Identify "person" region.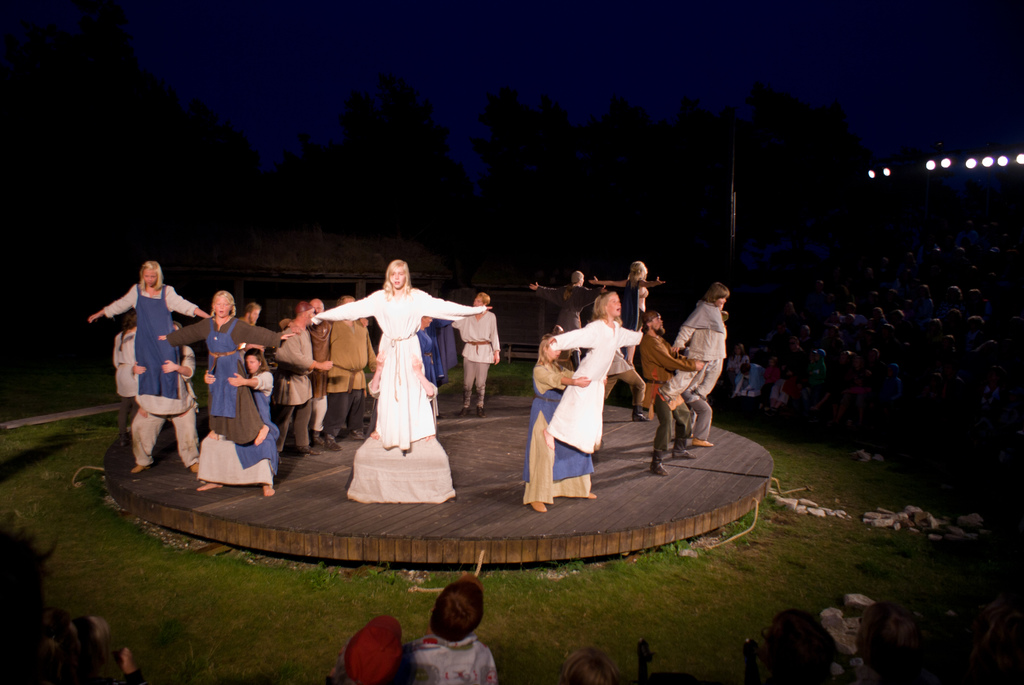
Region: (left=349, top=347, right=457, bottom=508).
